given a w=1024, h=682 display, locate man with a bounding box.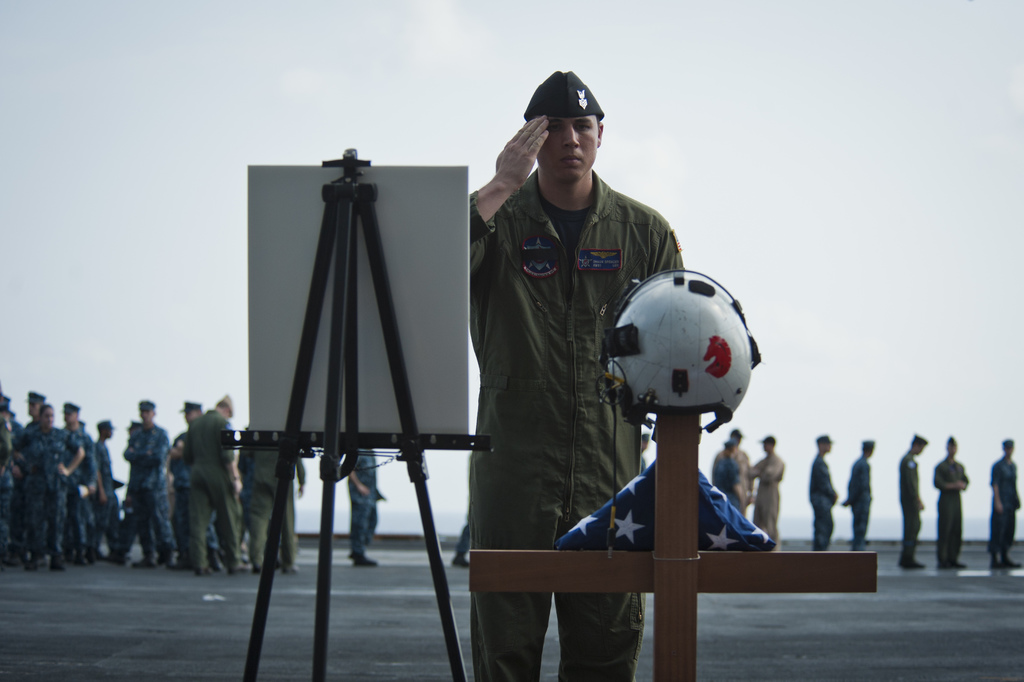
Located: 893 430 927 569.
